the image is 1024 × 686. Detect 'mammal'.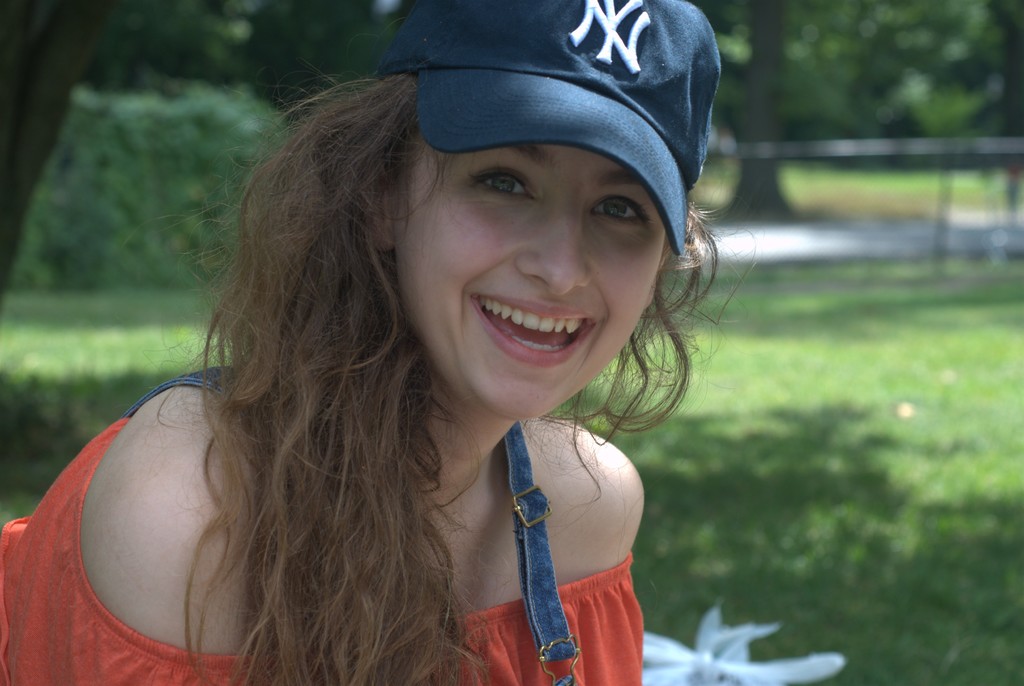
Detection: box=[4, 33, 809, 652].
